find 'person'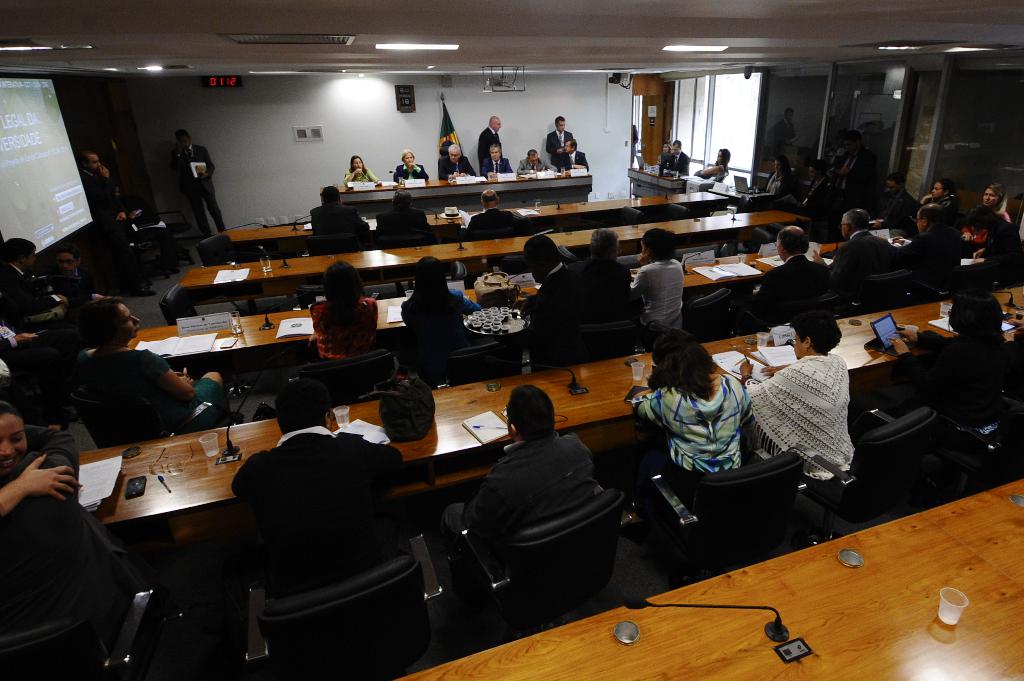
[left=737, top=303, right=850, bottom=486]
